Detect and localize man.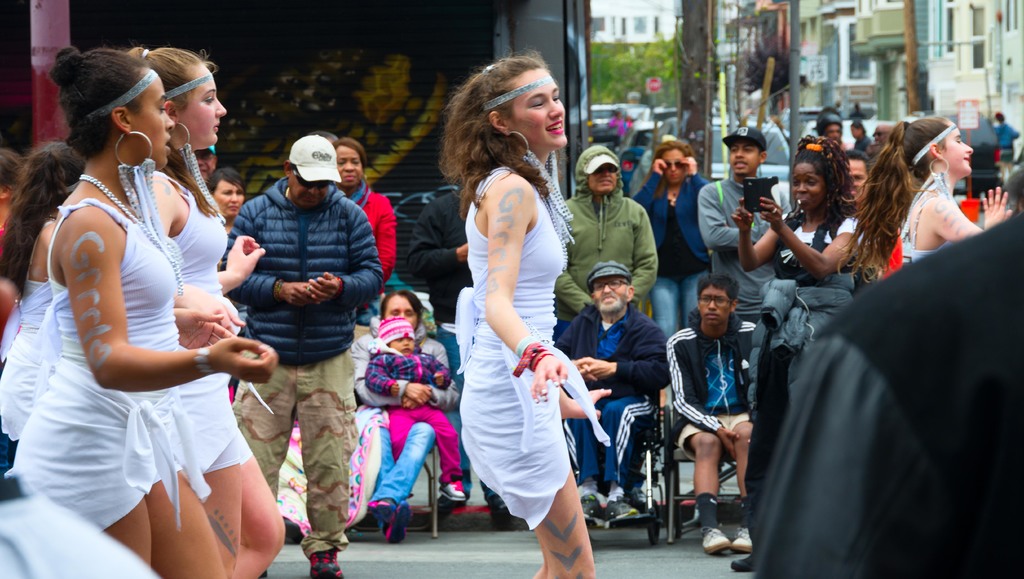
Localized at locate(815, 112, 851, 154).
